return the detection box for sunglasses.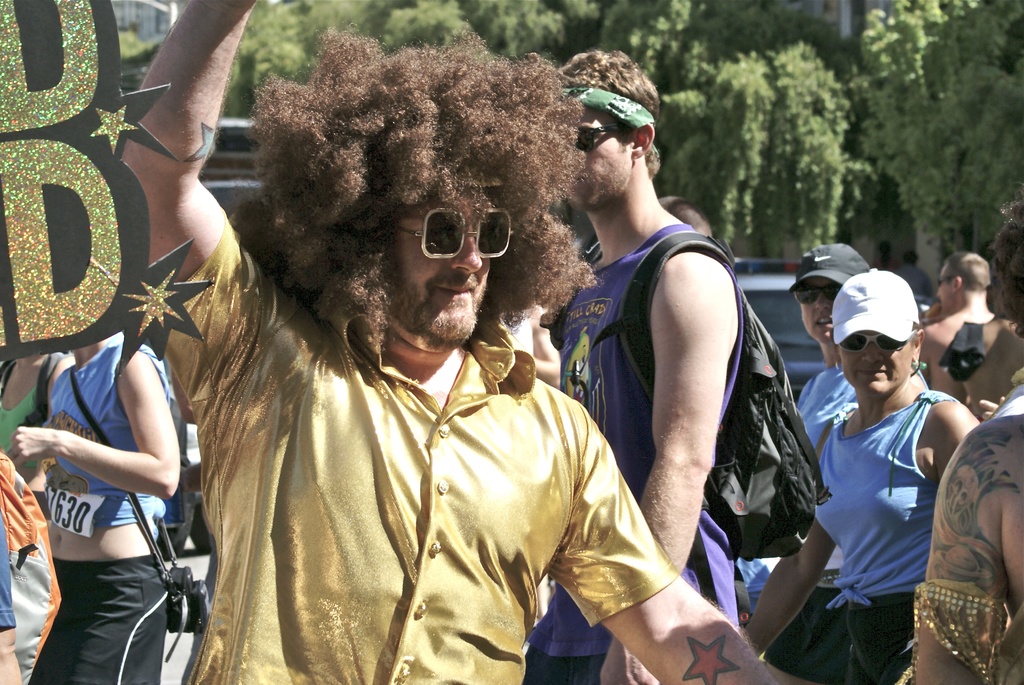
crop(838, 331, 915, 357).
